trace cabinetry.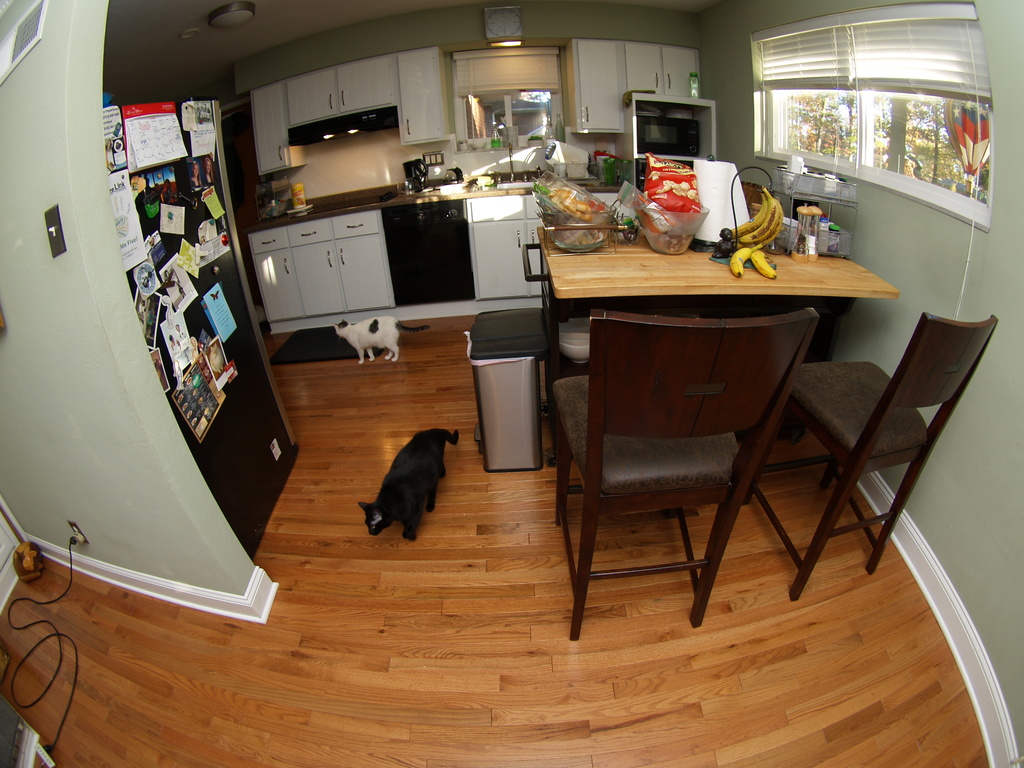
Traced to (571, 43, 714, 135).
